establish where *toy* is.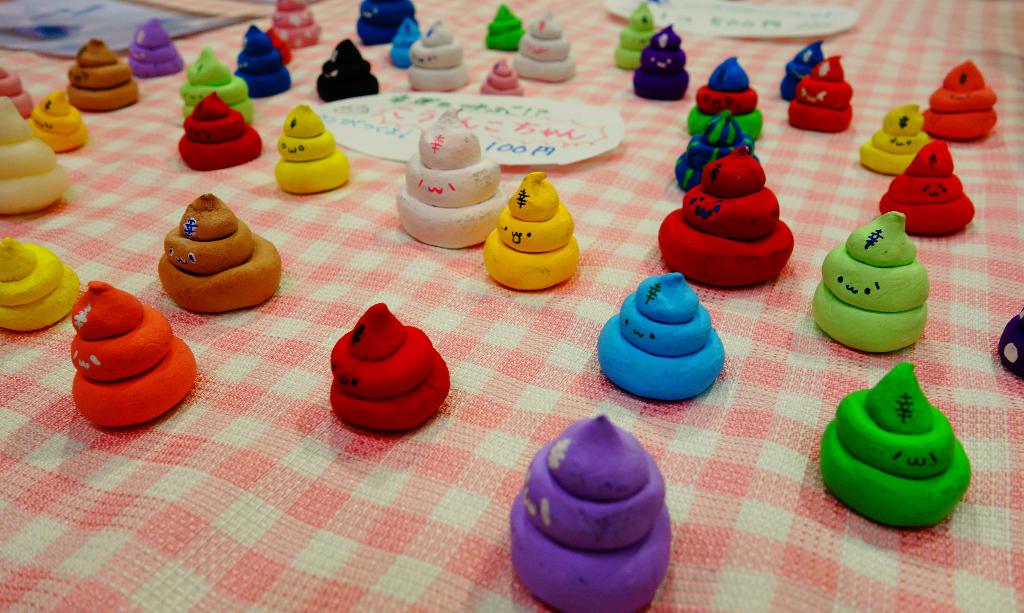
Established at rect(269, 0, 319, 42).
